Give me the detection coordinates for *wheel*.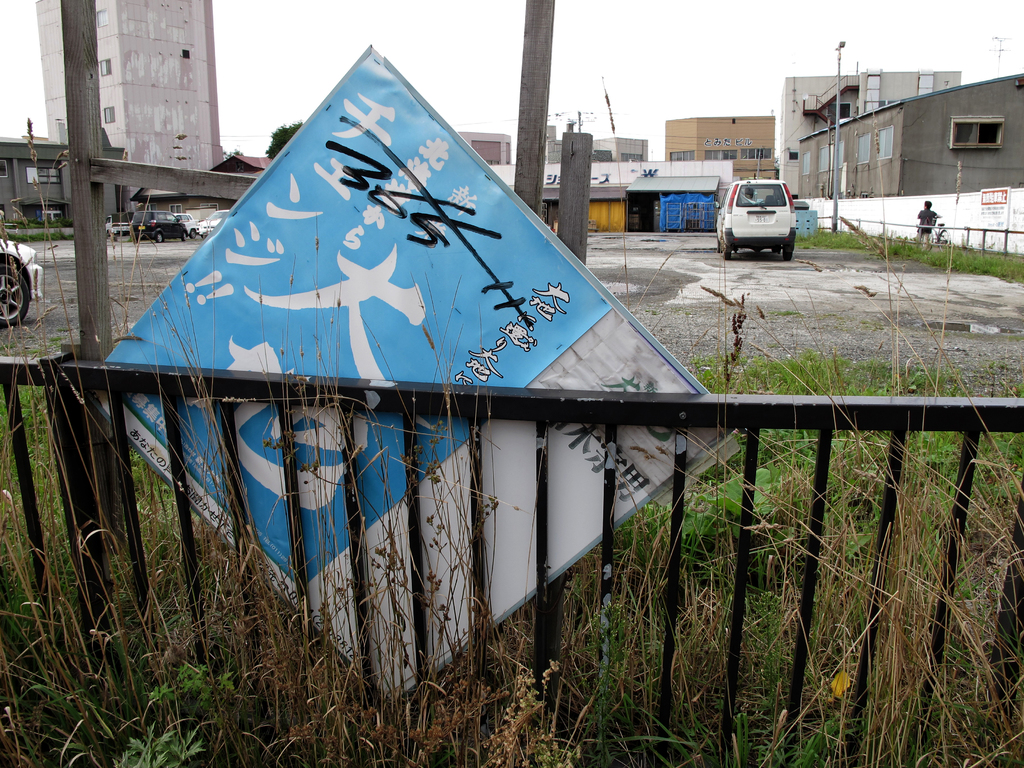
locate(188, 228, 198, 241).
